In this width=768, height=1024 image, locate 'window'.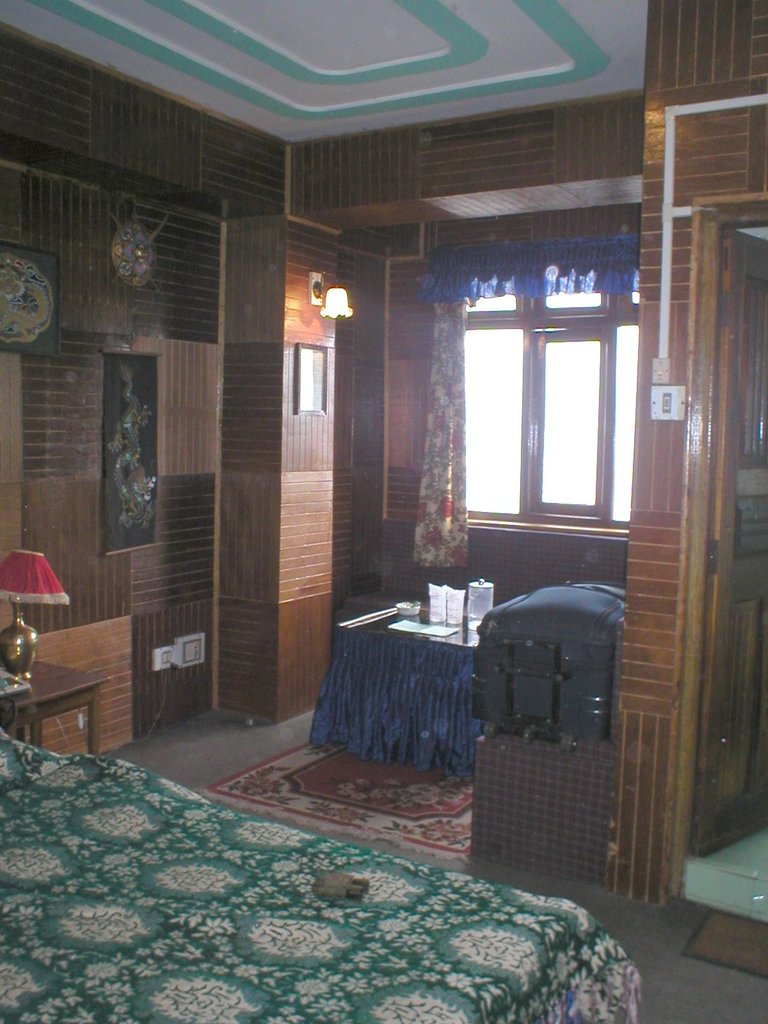
Bounding box: crop(463, 262, 659, 547).
